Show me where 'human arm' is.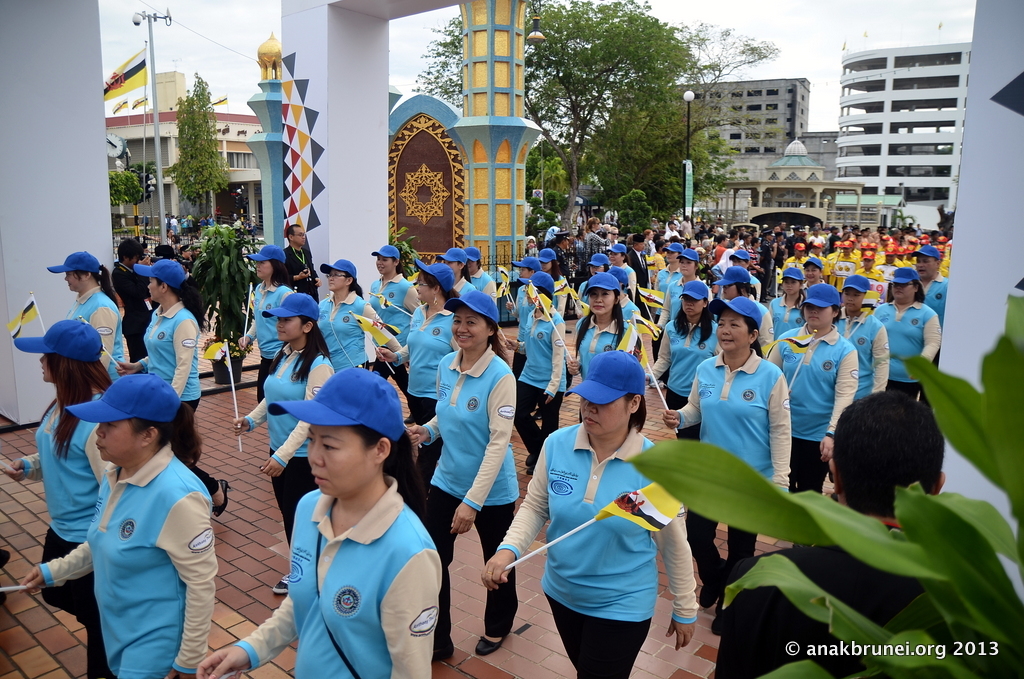
'human arm' is at x1=229, y1=389, x2=273, y2=434.
